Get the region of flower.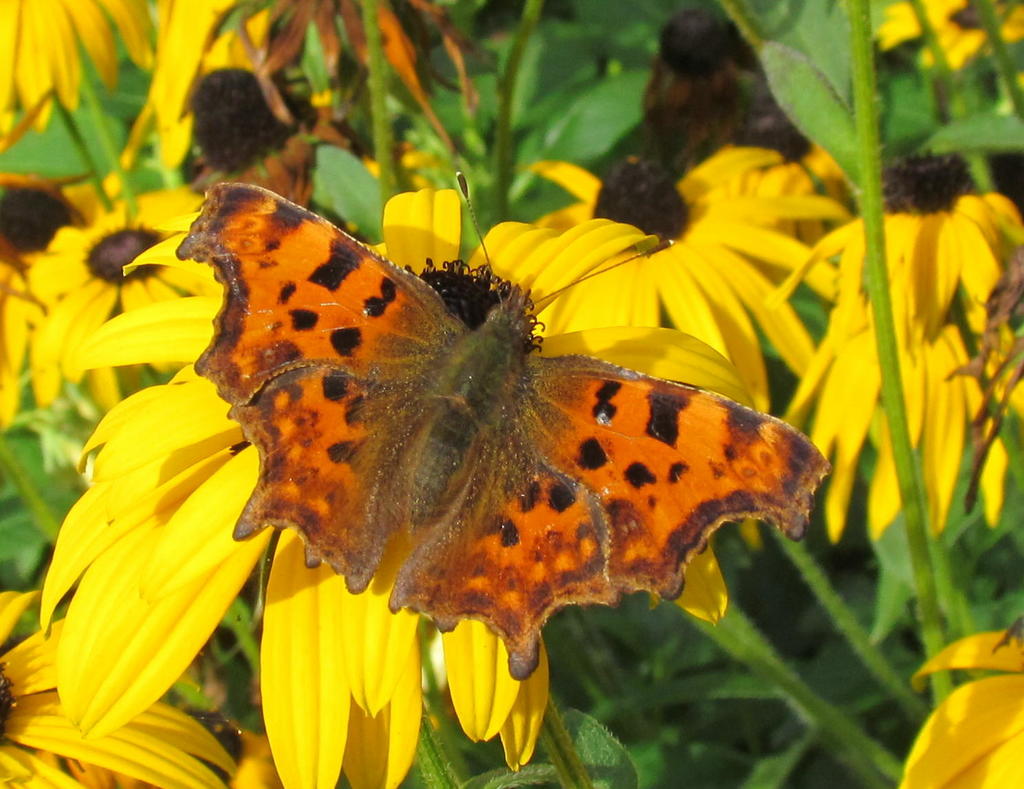
x1=769, y1=316, x2=1023, y2=544.
